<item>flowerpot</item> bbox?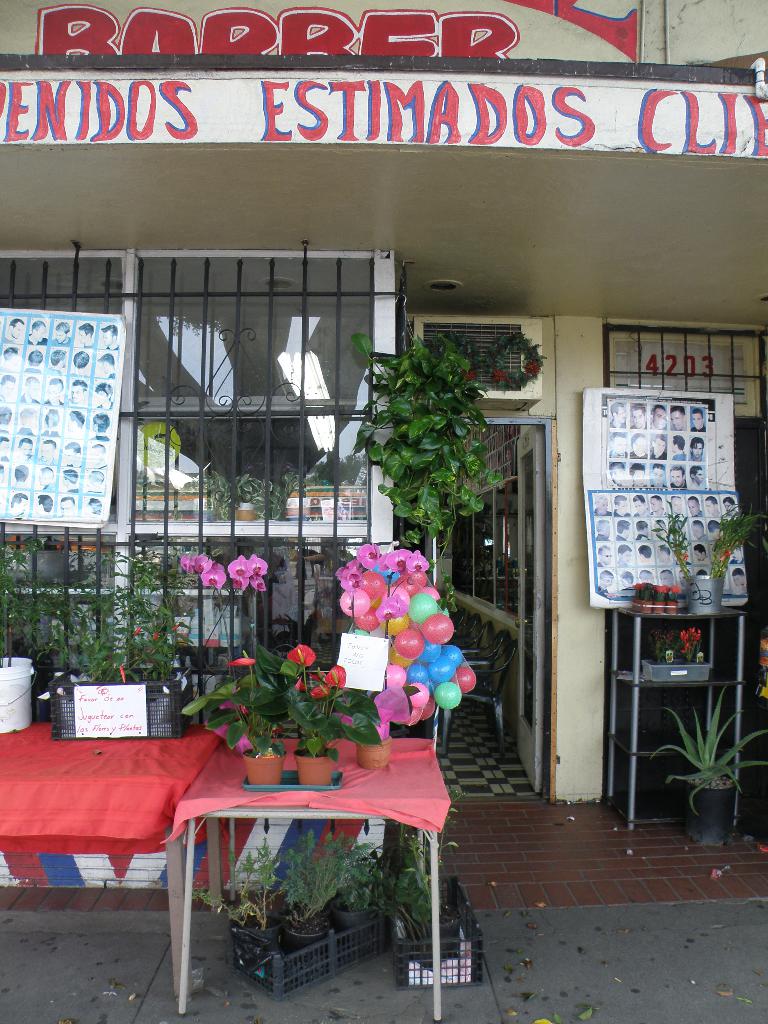
242 750 286 785
